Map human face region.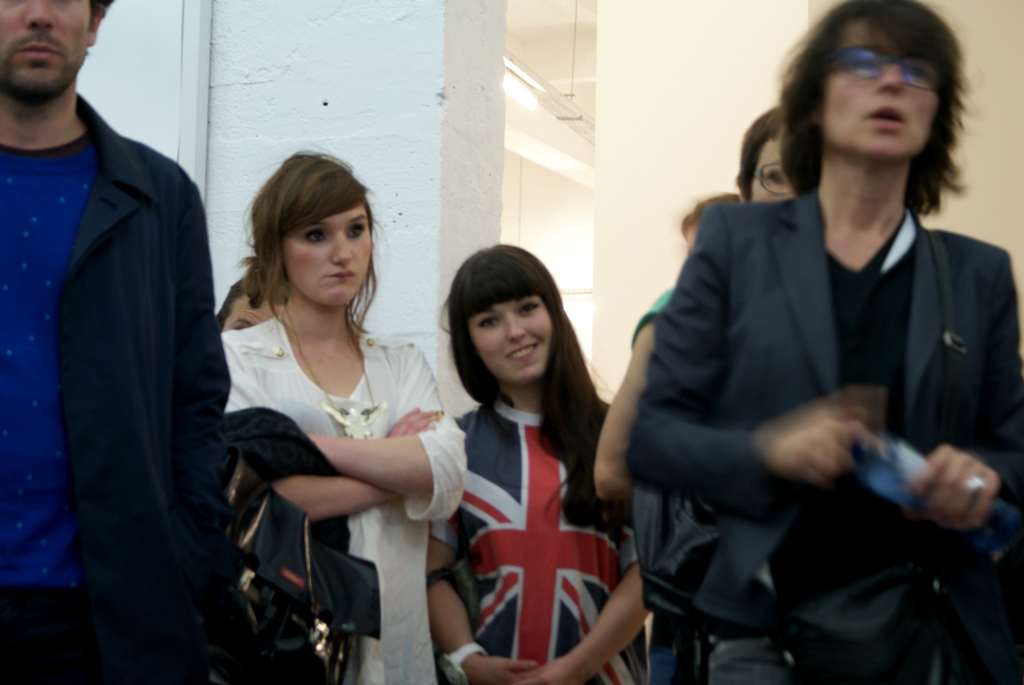
Mapped to crop(828, 19, 936, 155).
